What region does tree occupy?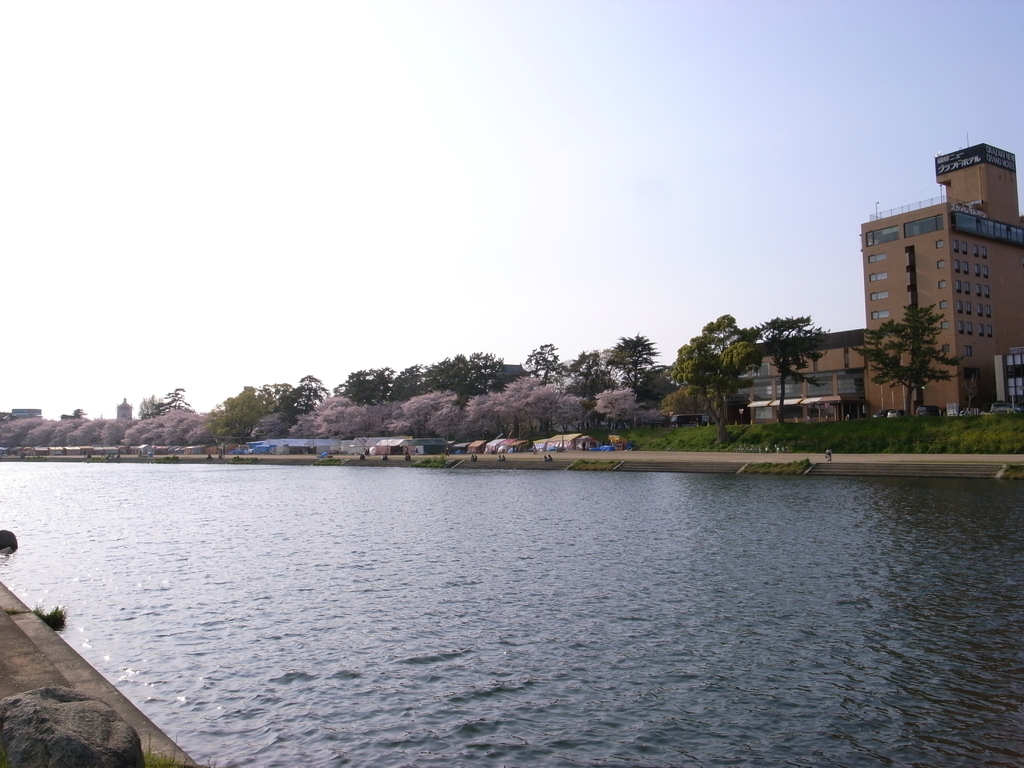
bbox(285, 372, 326, 410).
